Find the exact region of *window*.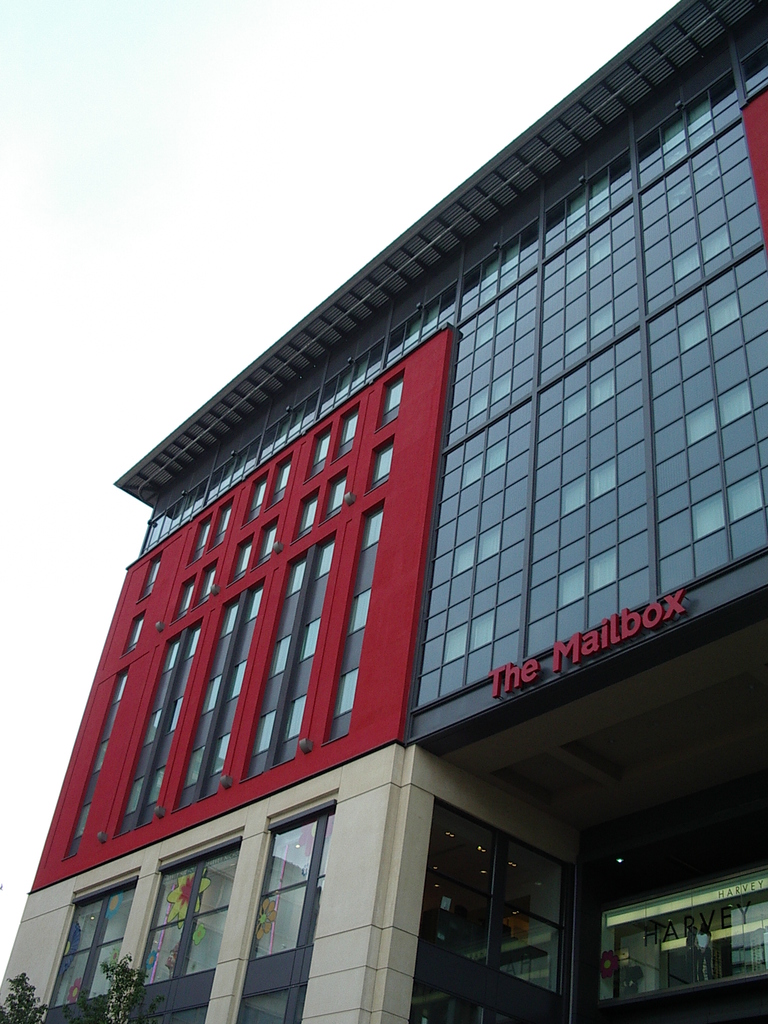
Exact region: 113, 823, 244, 1023.
